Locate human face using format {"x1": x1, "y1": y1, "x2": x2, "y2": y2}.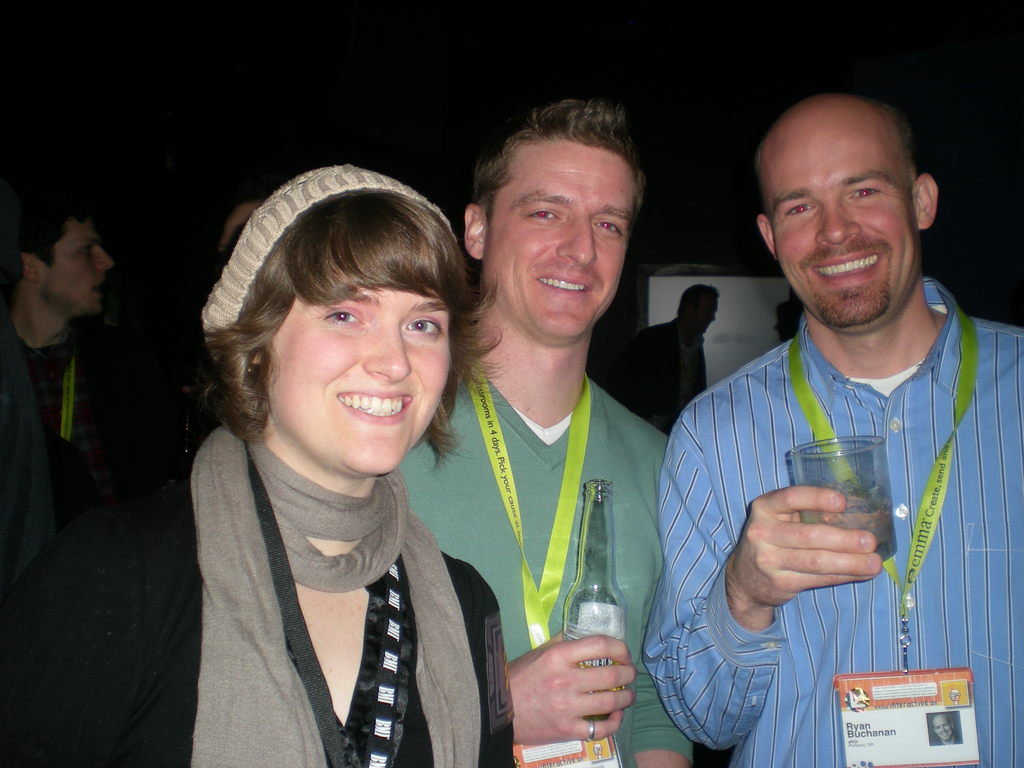
{"x1": 486, "y1": 138, "x2": 636, "y2": 343}.
